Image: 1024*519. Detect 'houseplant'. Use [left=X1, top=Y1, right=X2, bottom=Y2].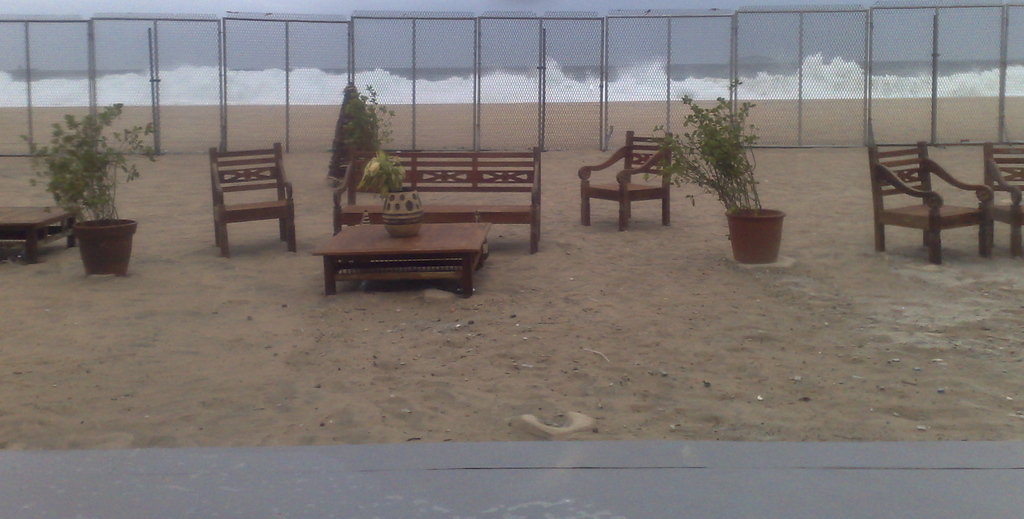
[left=339, top=75, right=426, bottom=234].
